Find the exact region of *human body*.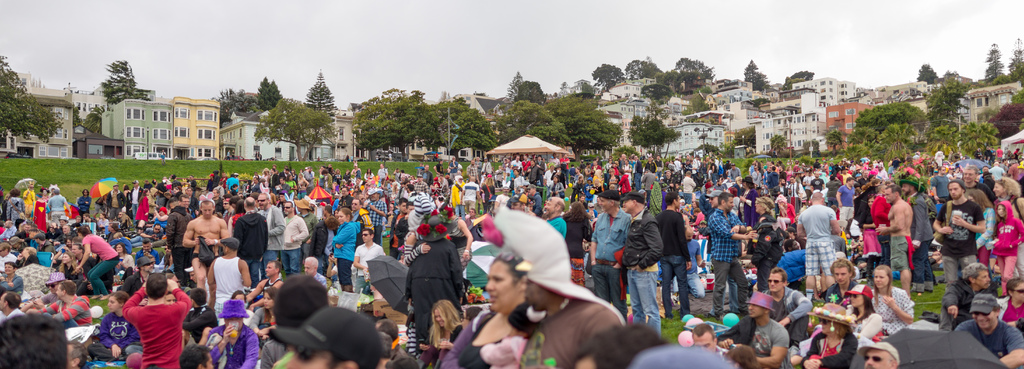
Exact region: <region>364, 168, 372, 177</region>.
